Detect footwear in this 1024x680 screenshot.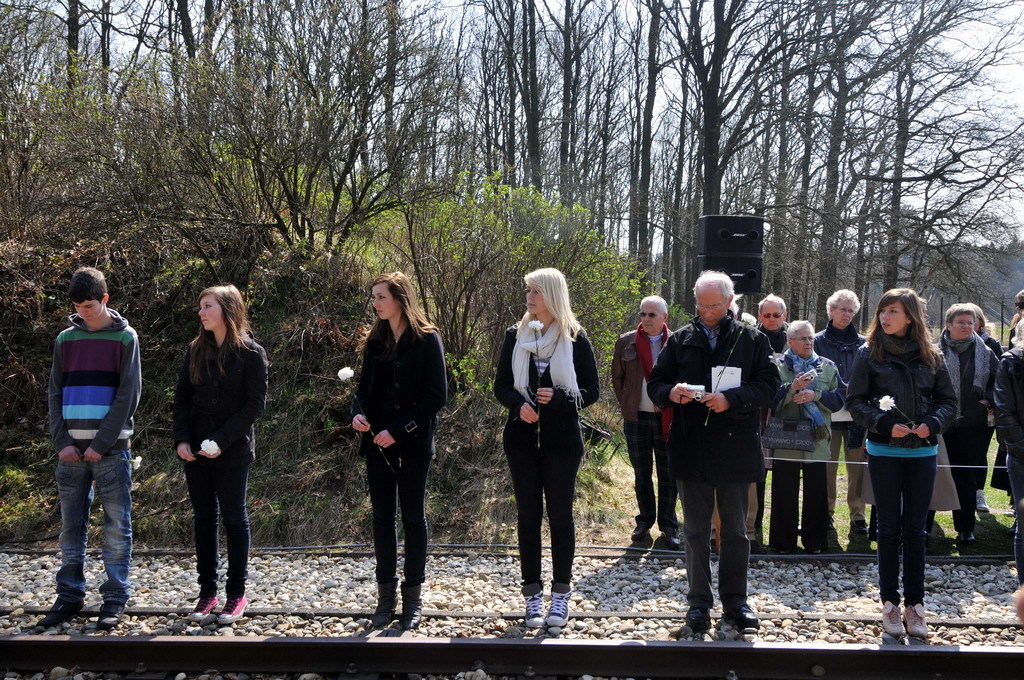
Detection: {"x1": 186, "y1": 598, "x2": 220, "y2": 623}.
